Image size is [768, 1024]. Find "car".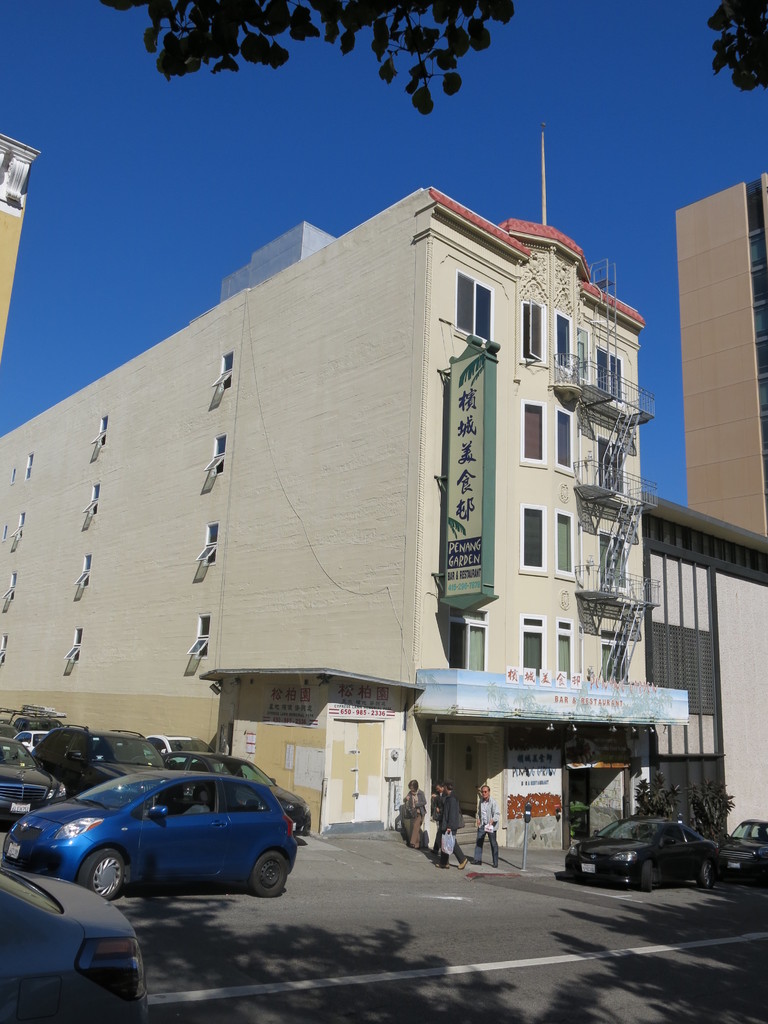
detection(0, 867, 145, 1023).
